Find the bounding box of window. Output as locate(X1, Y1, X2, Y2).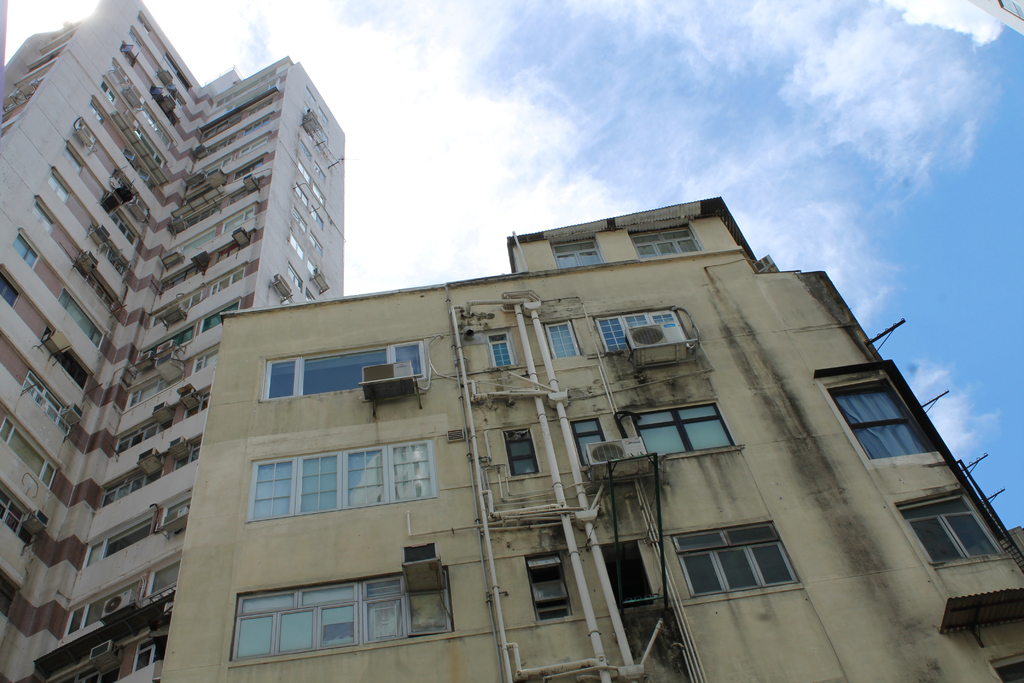
locate(246, 442, 440, 525).
